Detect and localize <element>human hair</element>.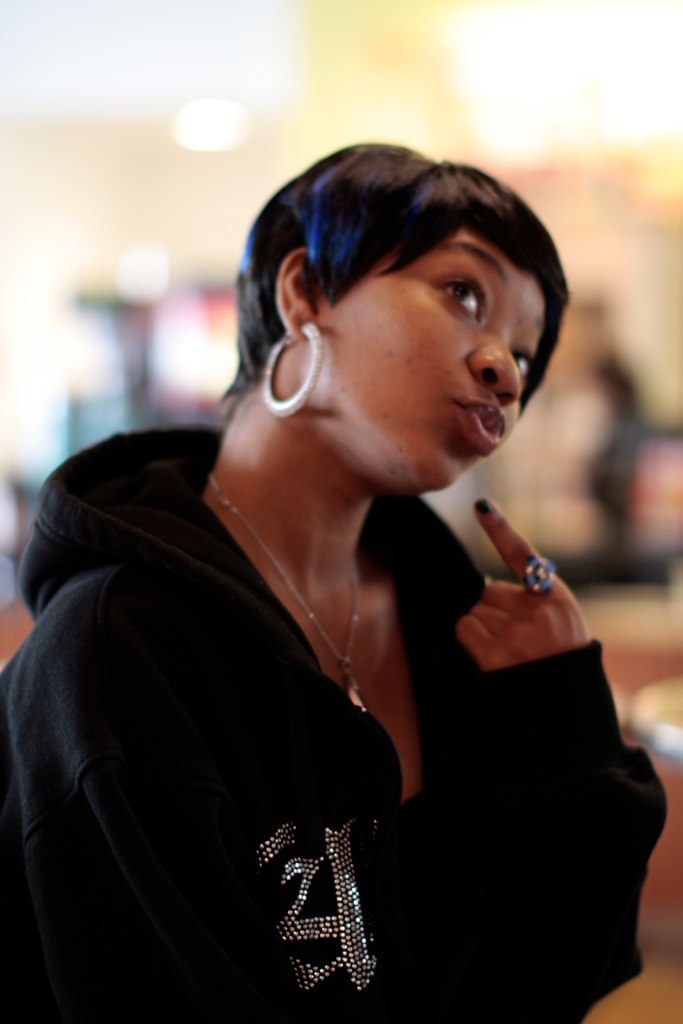
Localized at bbox(263, 153, 567, 423).
